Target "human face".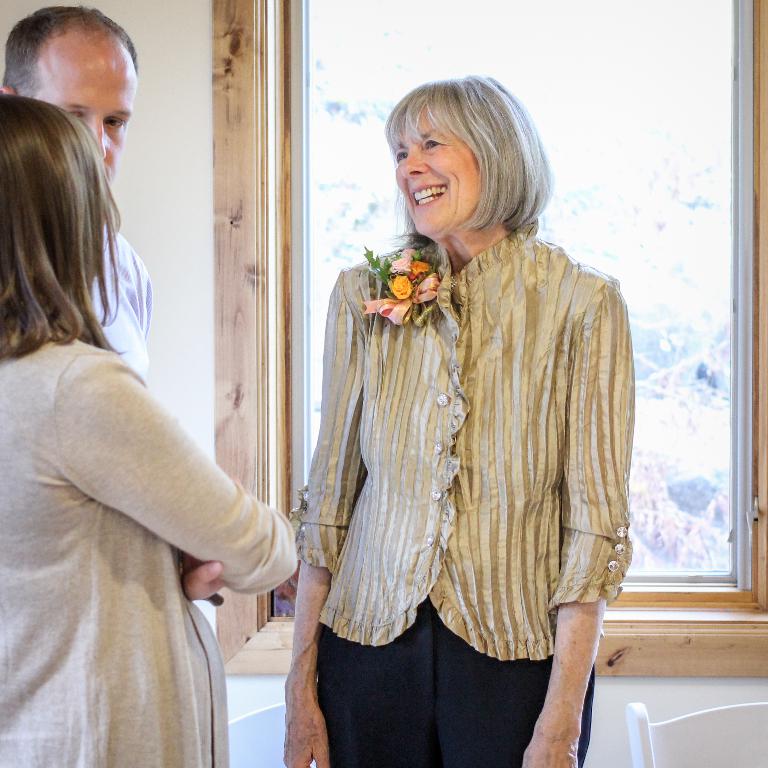
Target region: detection(35, 38, 143, 175).
